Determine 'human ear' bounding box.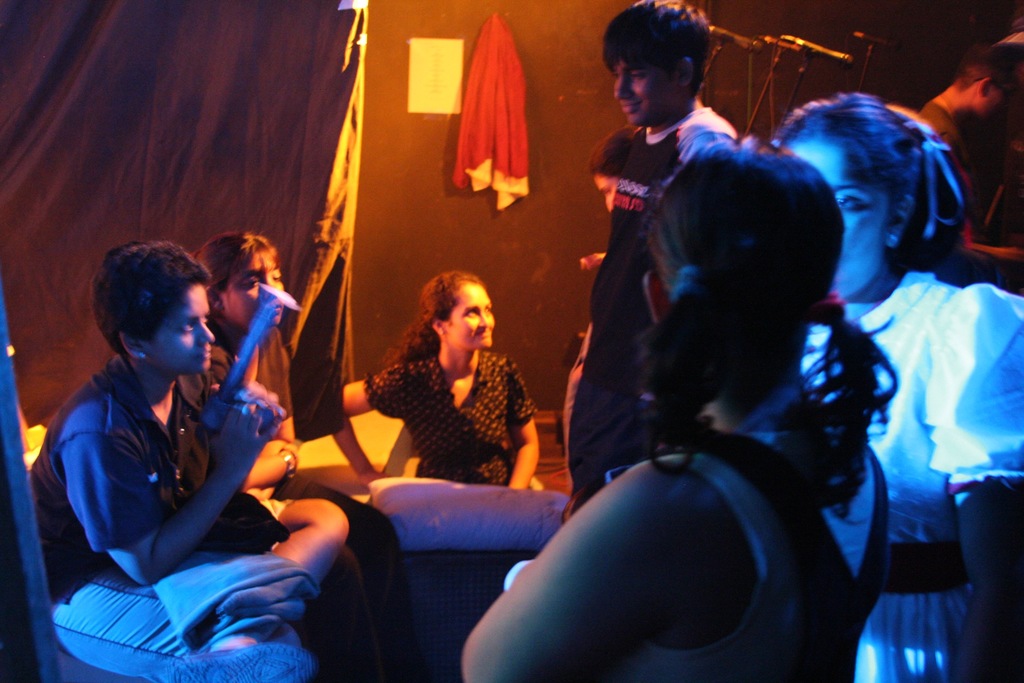
Determined: rect(888, 194, 916, 251).
